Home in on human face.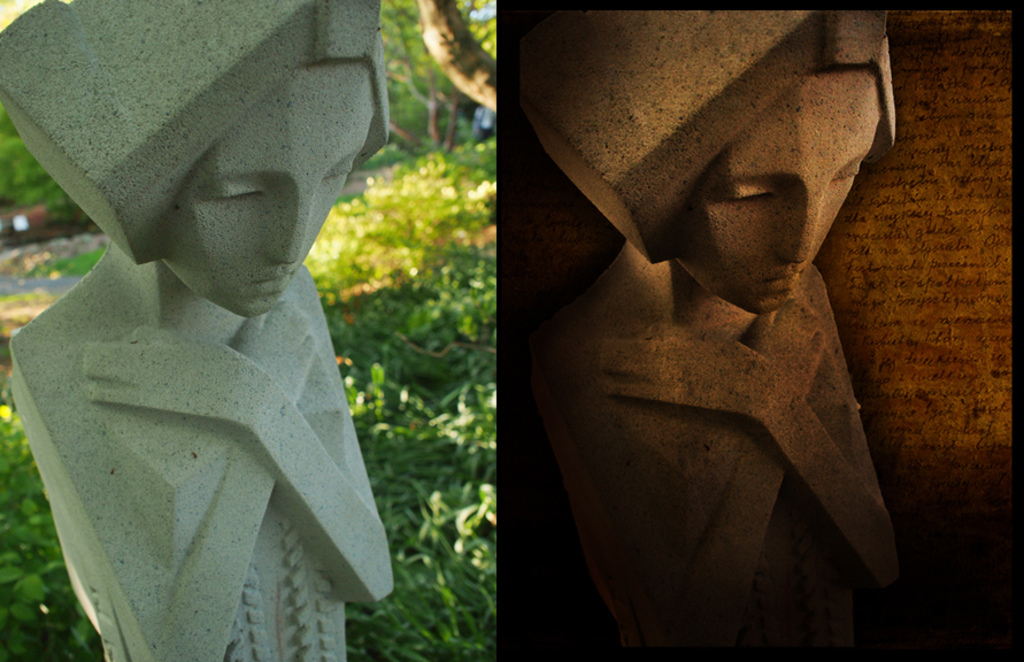
Homed in at {"left": 152, "top": 56, "right": 383, "bottom": 314}.
